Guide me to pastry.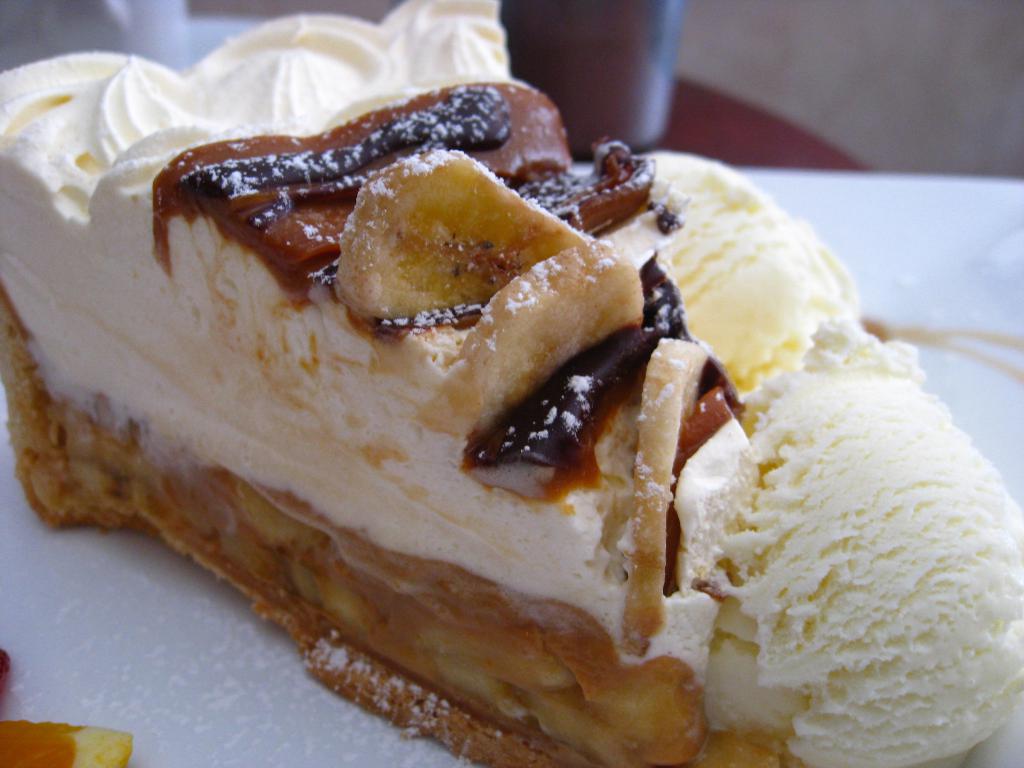
Guidance: x1=0, y1=0, x2=756, y2=767.
